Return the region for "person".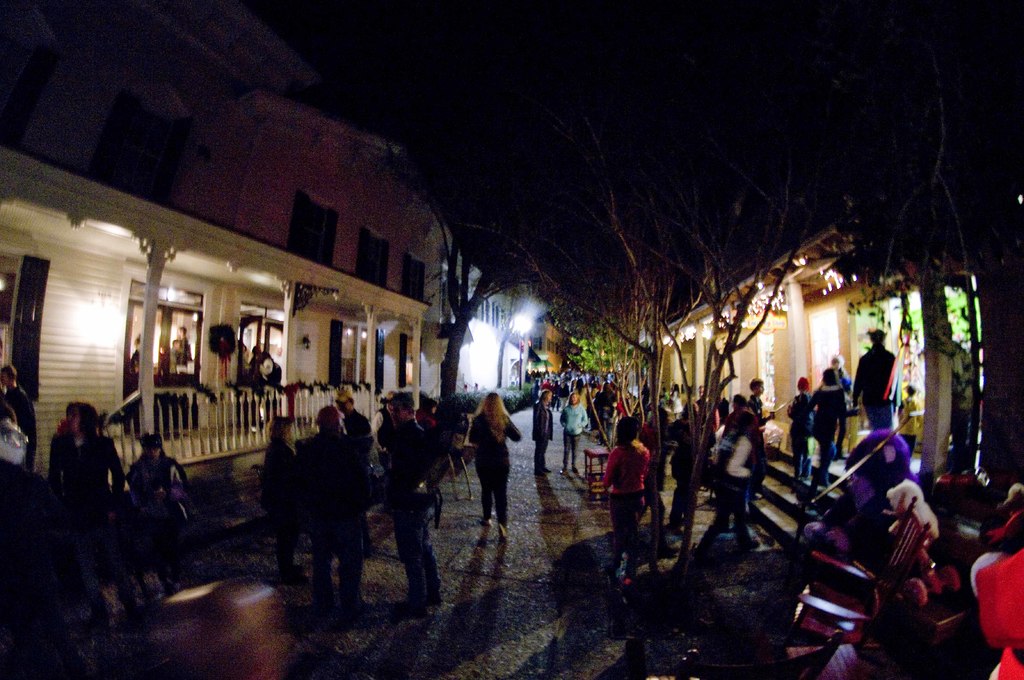
bbox=(808, 368, 839, 484).
